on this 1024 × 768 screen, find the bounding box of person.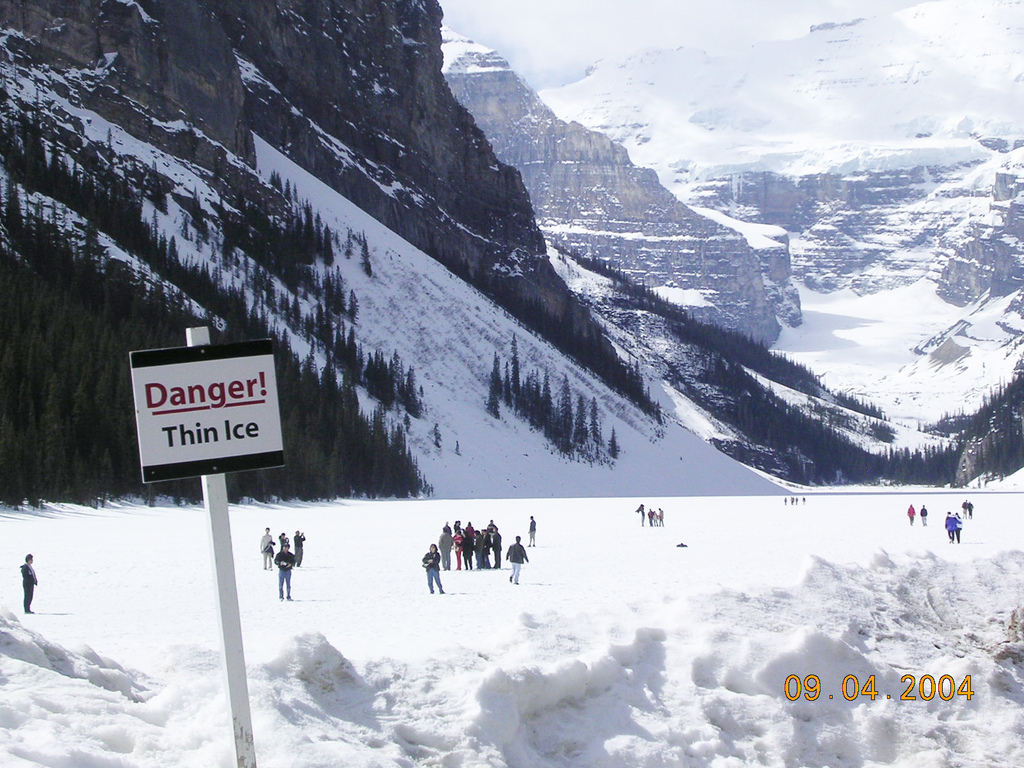
Bounding box: Rect(424, 544, 444, 589).
